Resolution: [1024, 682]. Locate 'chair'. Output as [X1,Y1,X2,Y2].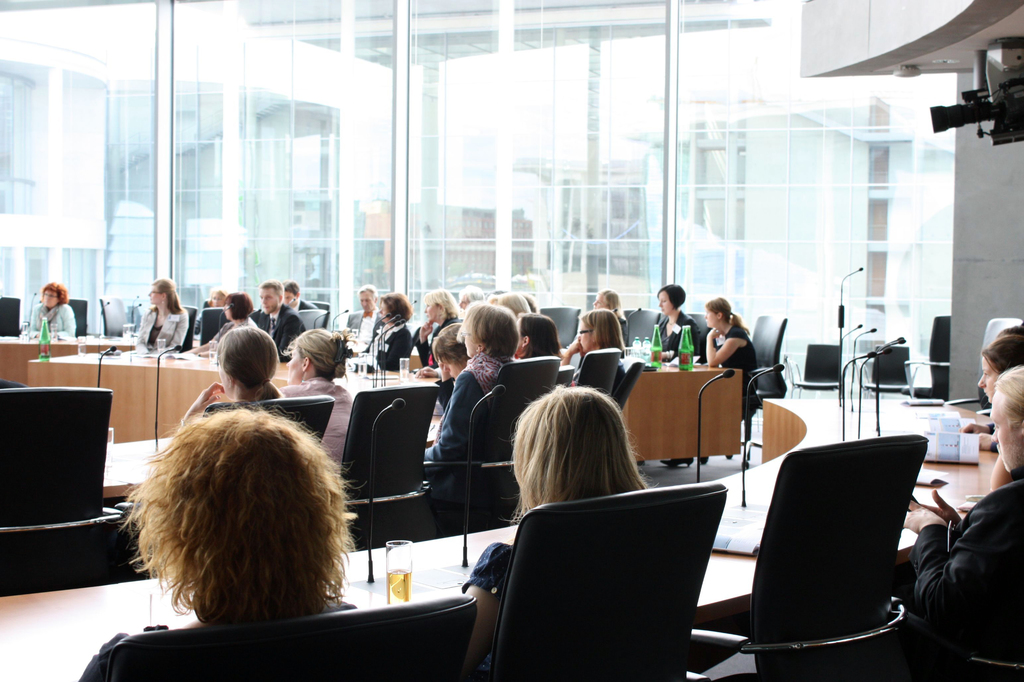
[425,356,562,541].
